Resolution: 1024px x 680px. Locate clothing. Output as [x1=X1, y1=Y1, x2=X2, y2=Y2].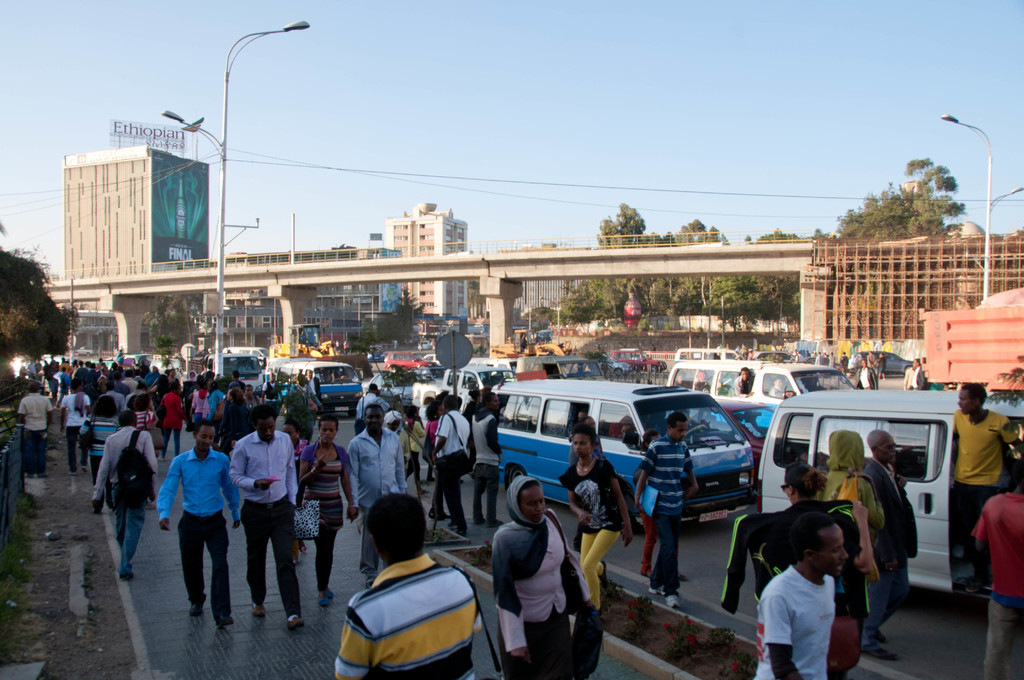
[x1=132, y1=409, x2=156, y2=429].
